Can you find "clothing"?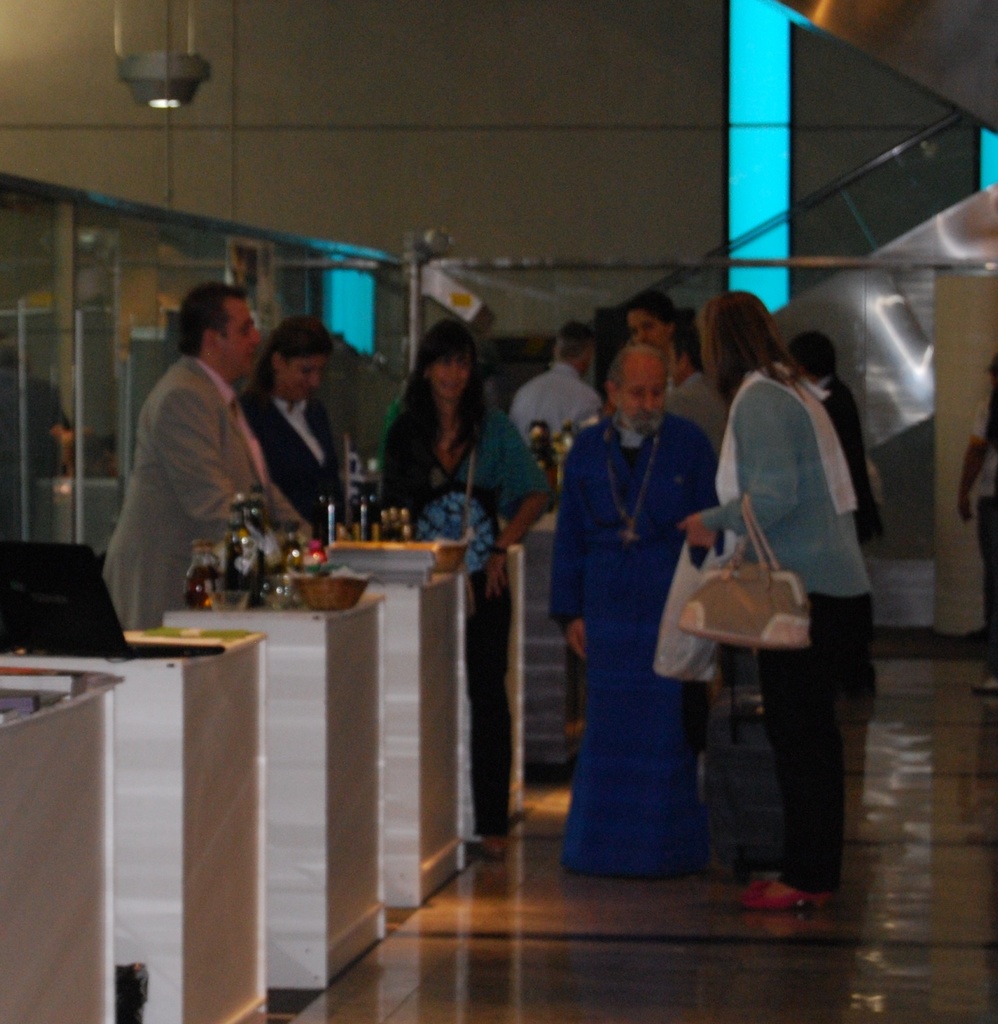
Yes, bounding box: select_region(698, 378, 871, 890).
